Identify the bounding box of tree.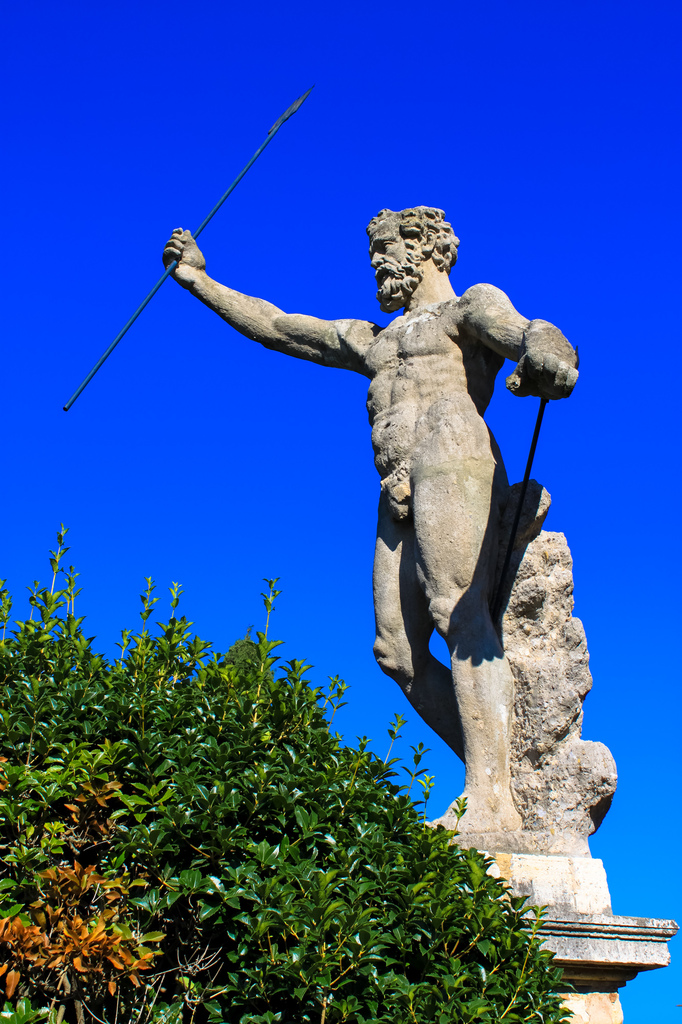
<region>22, 592, 520, 996</region>.
